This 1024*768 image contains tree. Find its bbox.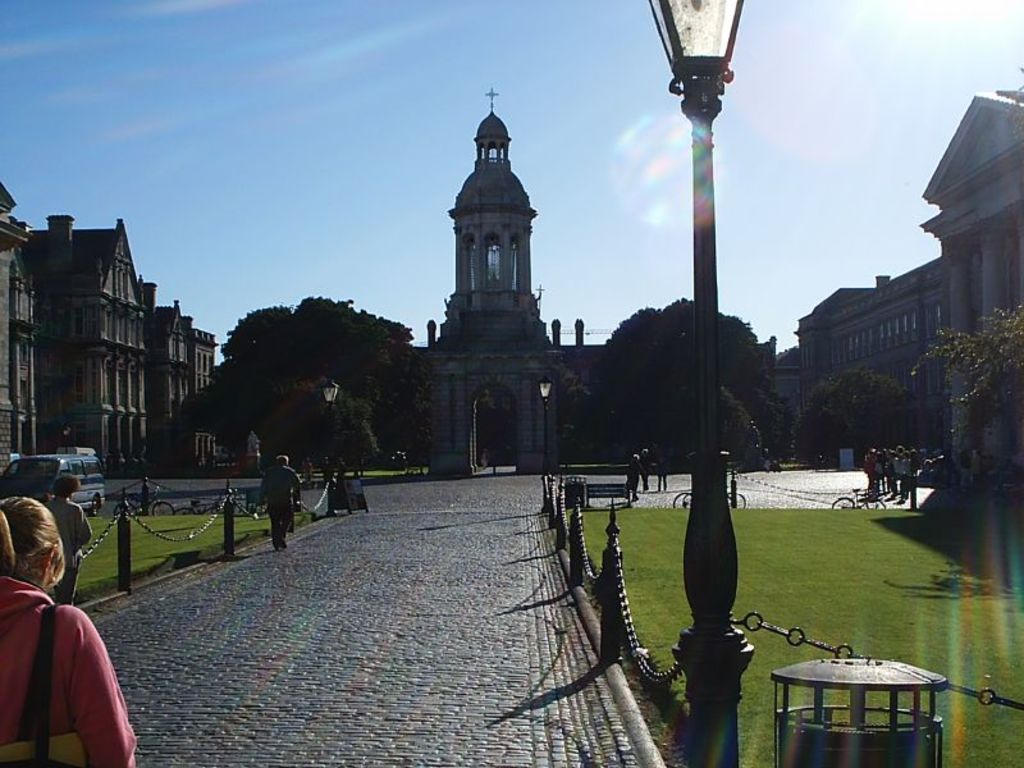
594, 291, 764, 472.
